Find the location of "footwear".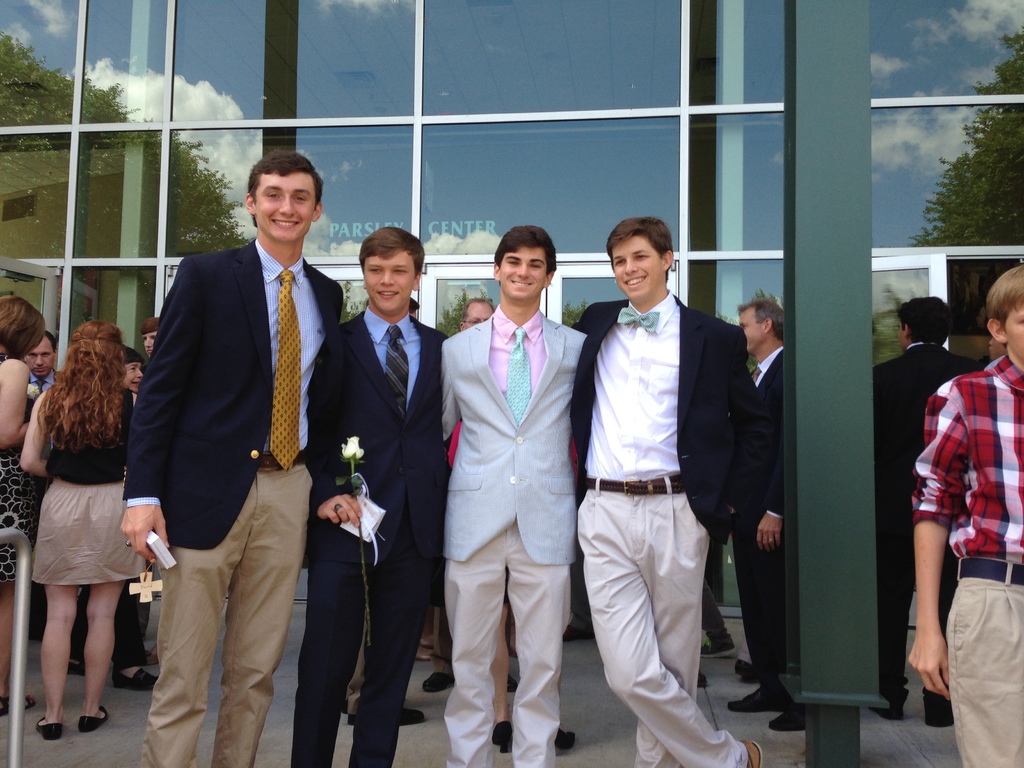
Location: 487:719:516:755.
